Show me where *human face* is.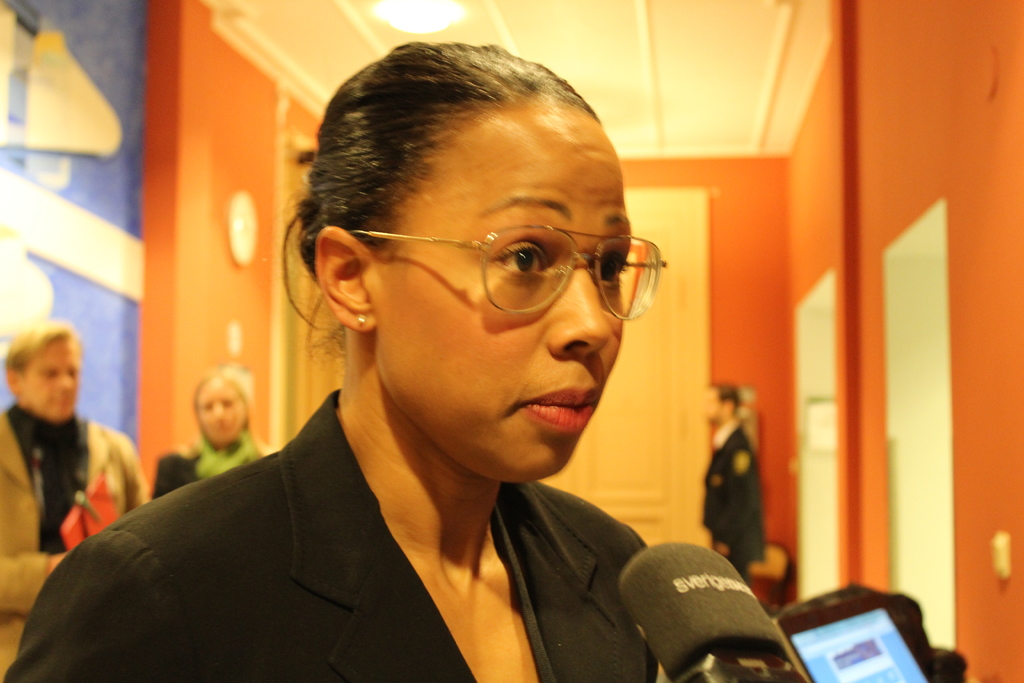
*human face* is at 192,374,251,444.
